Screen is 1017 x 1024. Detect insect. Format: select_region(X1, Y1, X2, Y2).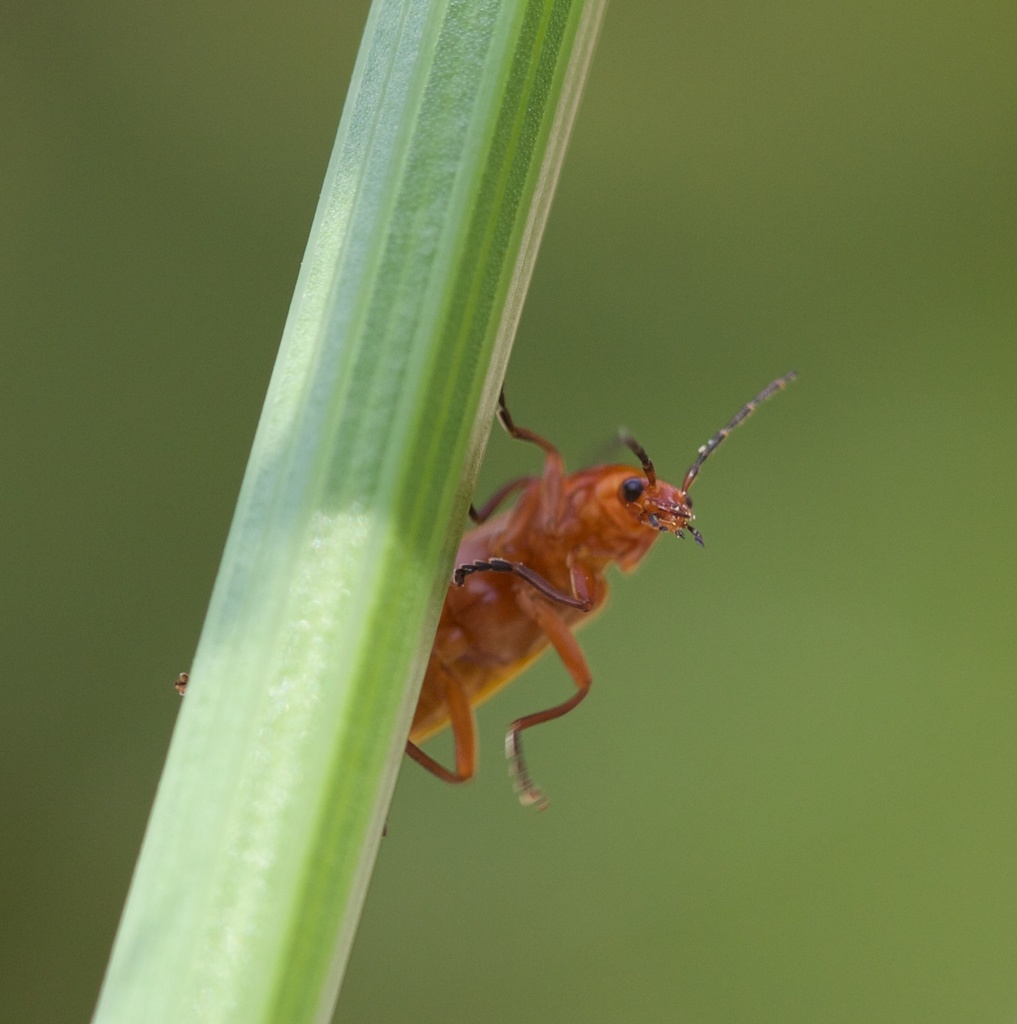
select_region(165, 374, 798, 839).
